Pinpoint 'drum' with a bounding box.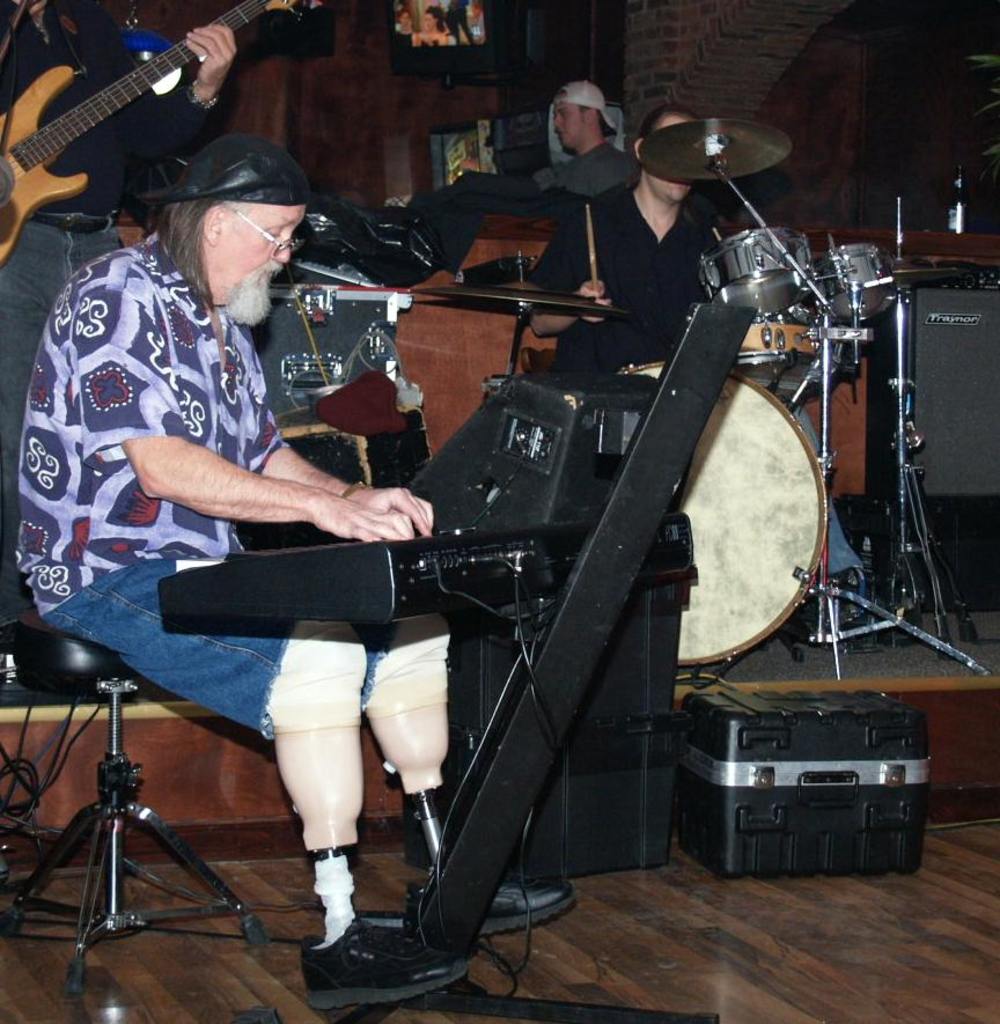
rect(734, 315, 833, 393).
